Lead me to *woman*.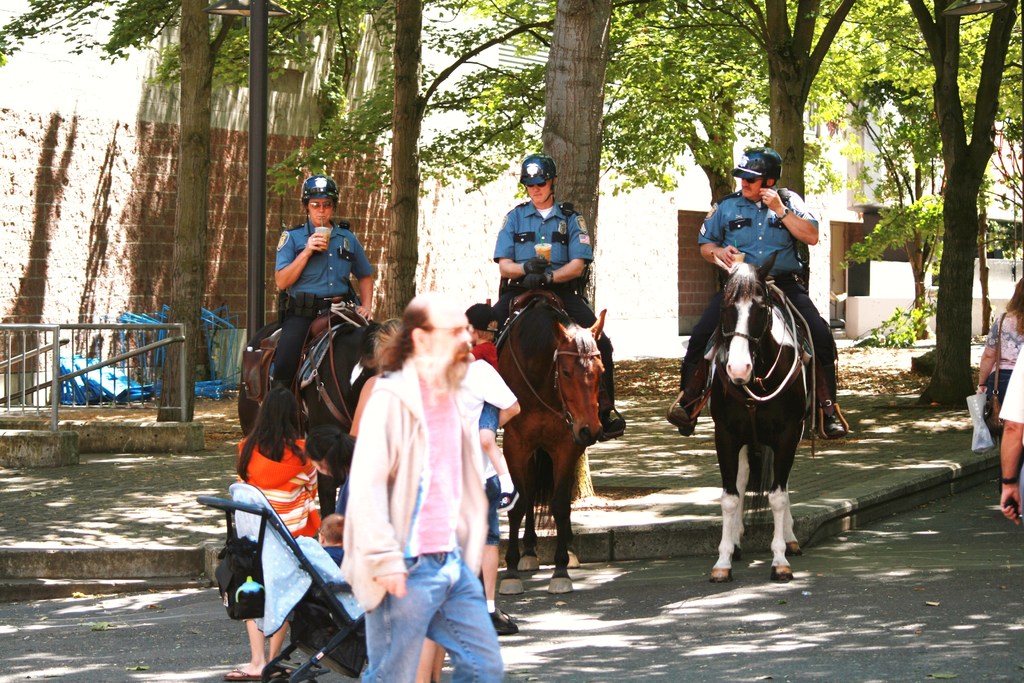
Lead to <bbox>225, 390, 321, 682</bbox>.
